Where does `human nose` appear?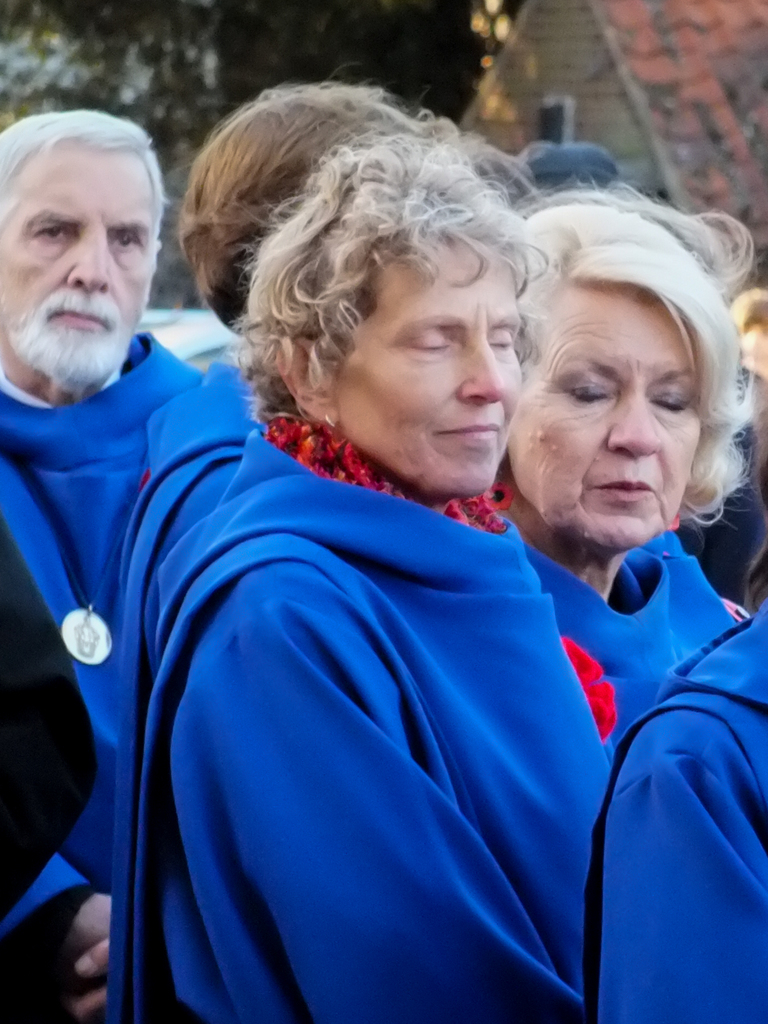
Appears at <region>457, 337, 506, 404</region>.
